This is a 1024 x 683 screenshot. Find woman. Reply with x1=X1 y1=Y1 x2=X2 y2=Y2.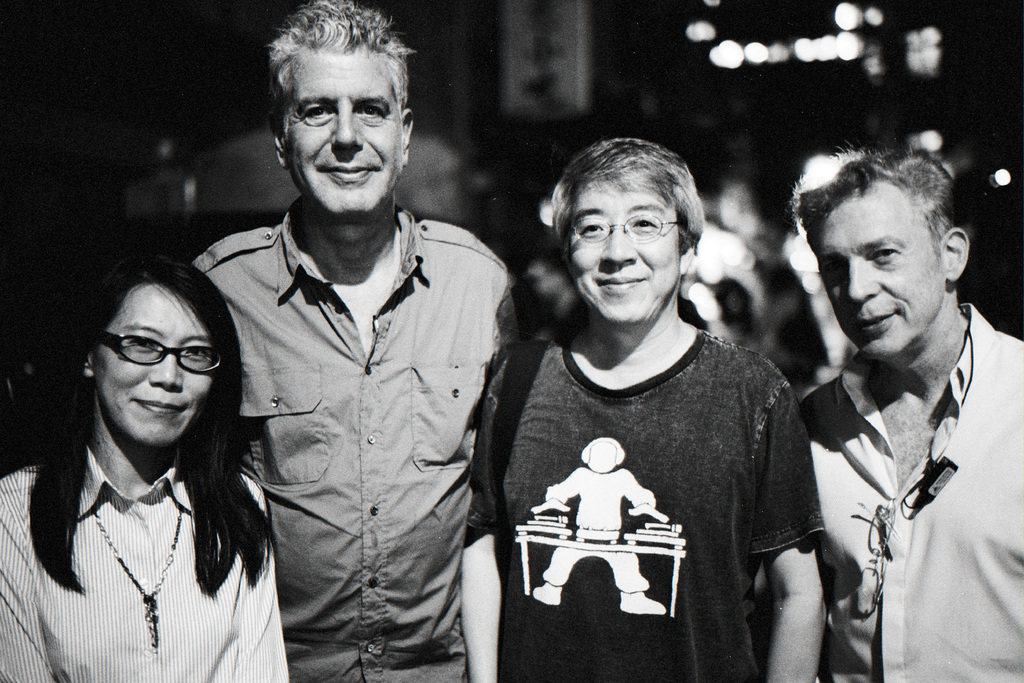
x1=10 y1=230 x2=296 y2=676.
